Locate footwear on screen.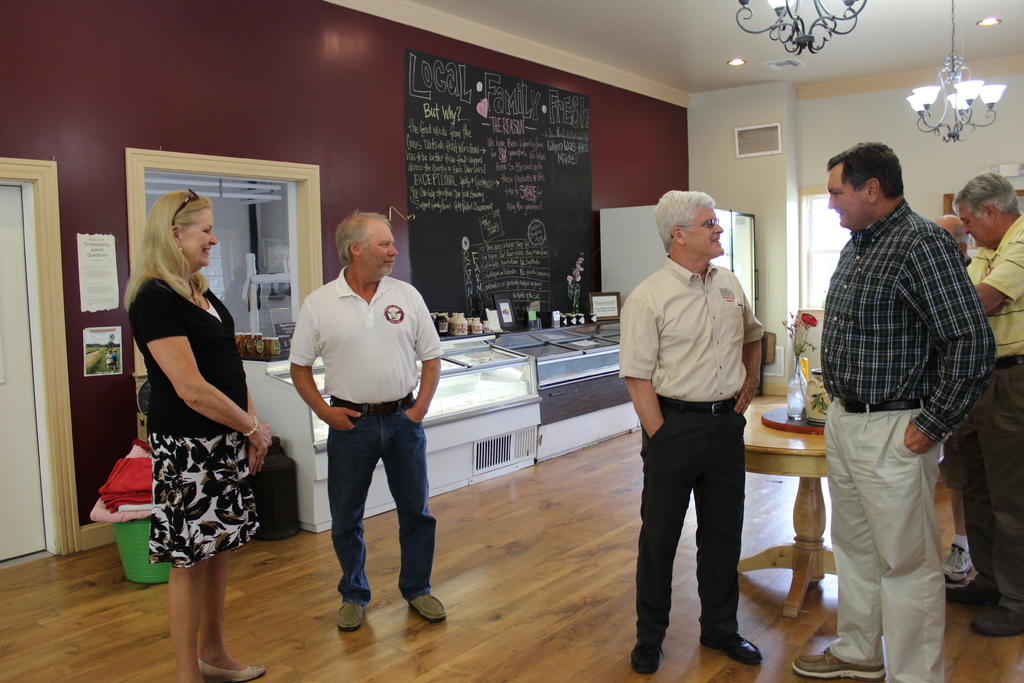
On screen at [x1=197, y1=655, x2=266, y2=682].
